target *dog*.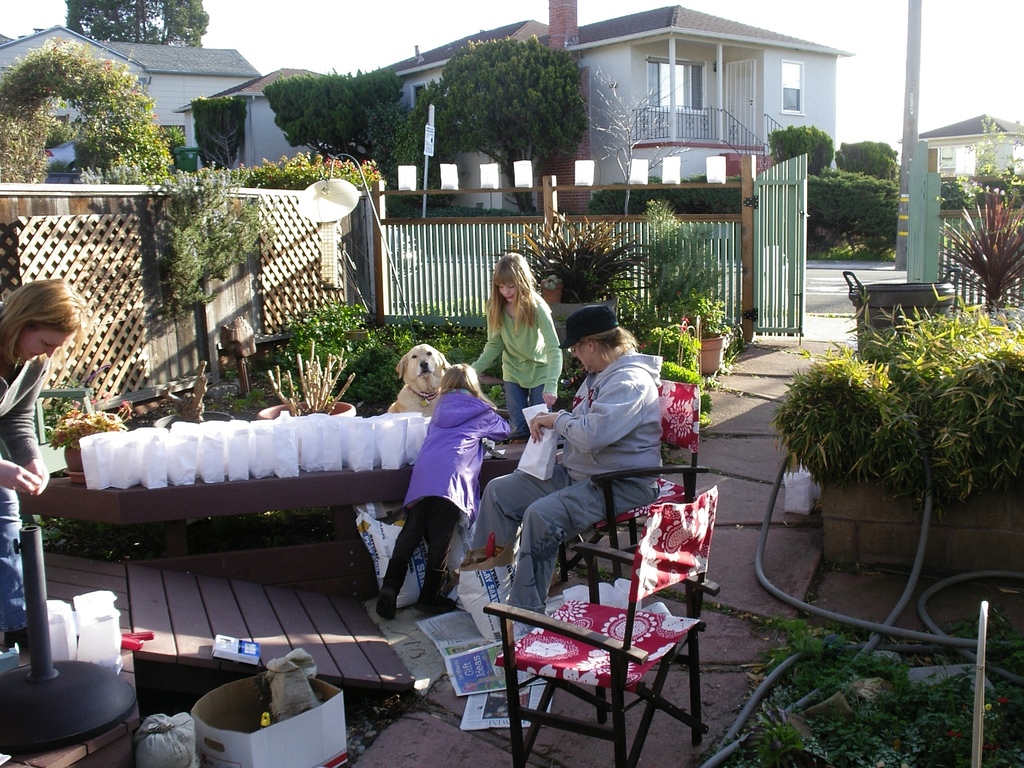
Target region: [385,344,451,419].
